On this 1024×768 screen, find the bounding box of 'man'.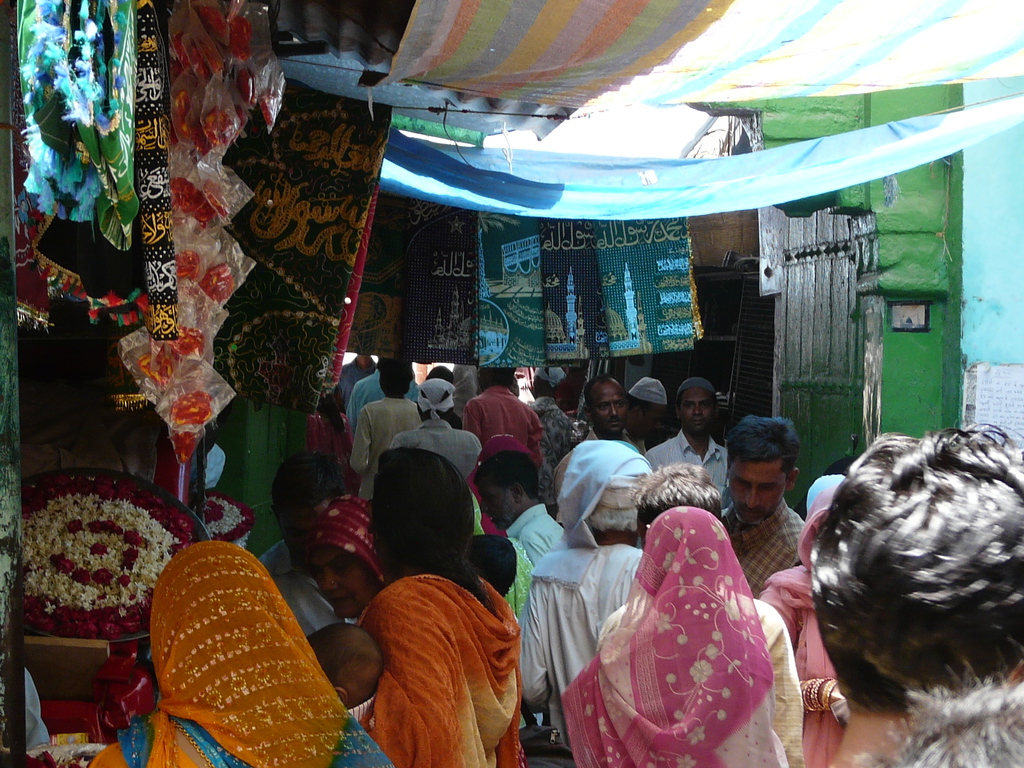
Bounding box: pyautogui.locateOnScreen(465, 366, 541, 459).
